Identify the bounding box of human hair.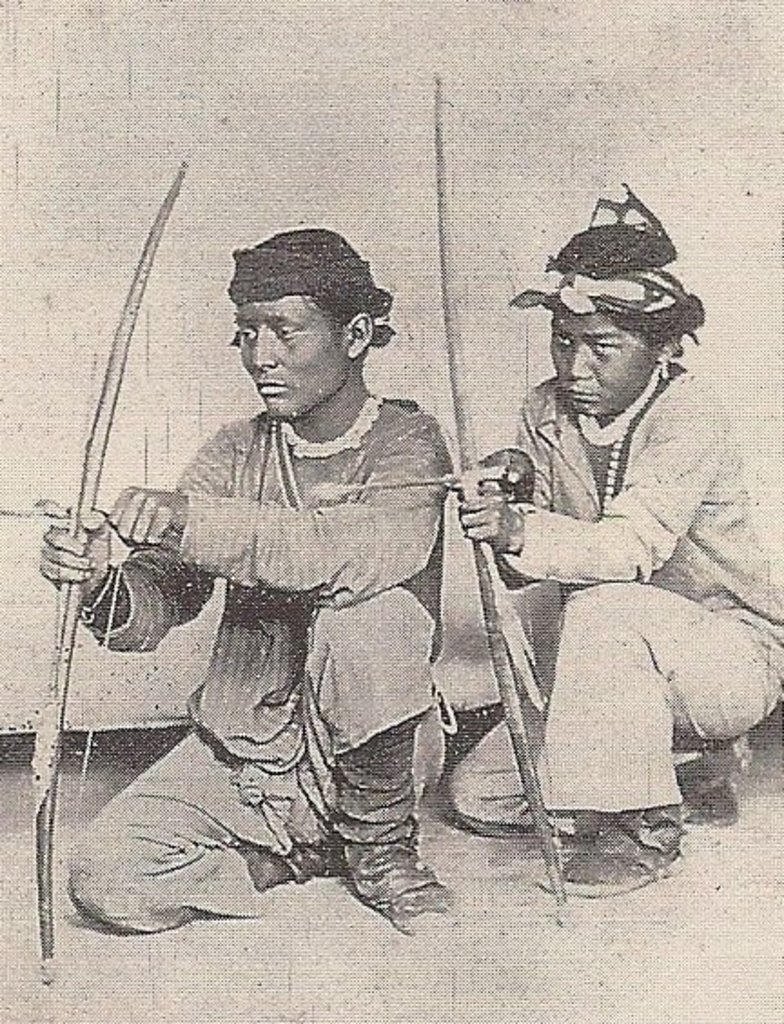
250/231/396/343.
